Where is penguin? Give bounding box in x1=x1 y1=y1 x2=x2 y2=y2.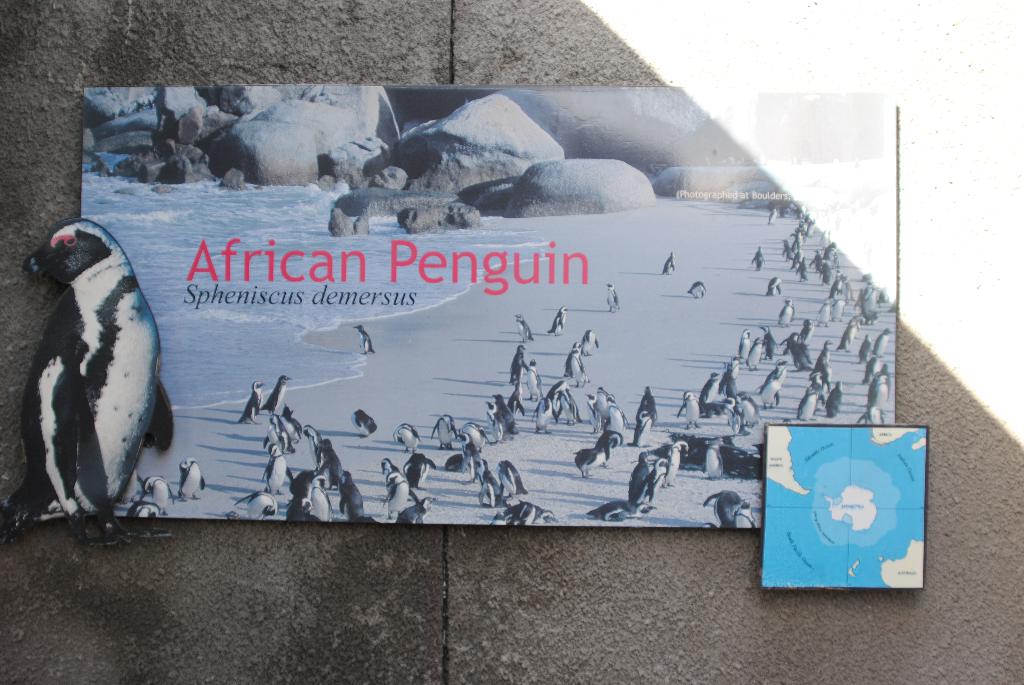
x1=572 y1=443 x2=609 y2=481.
